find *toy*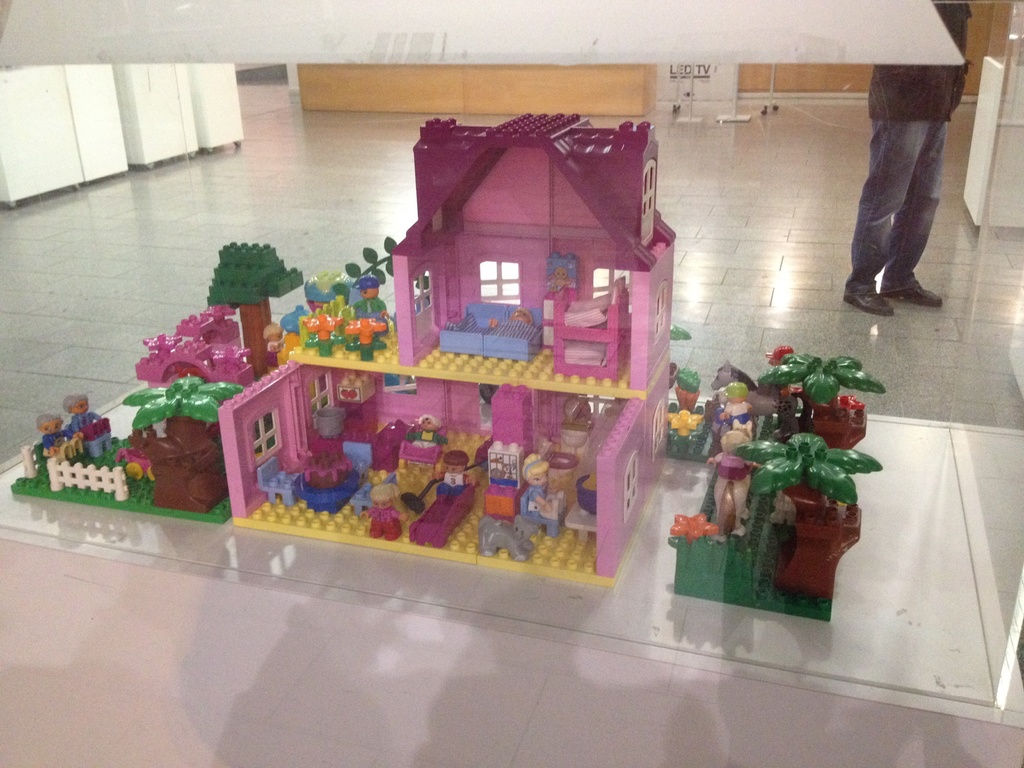
35, 412, 86, 467
